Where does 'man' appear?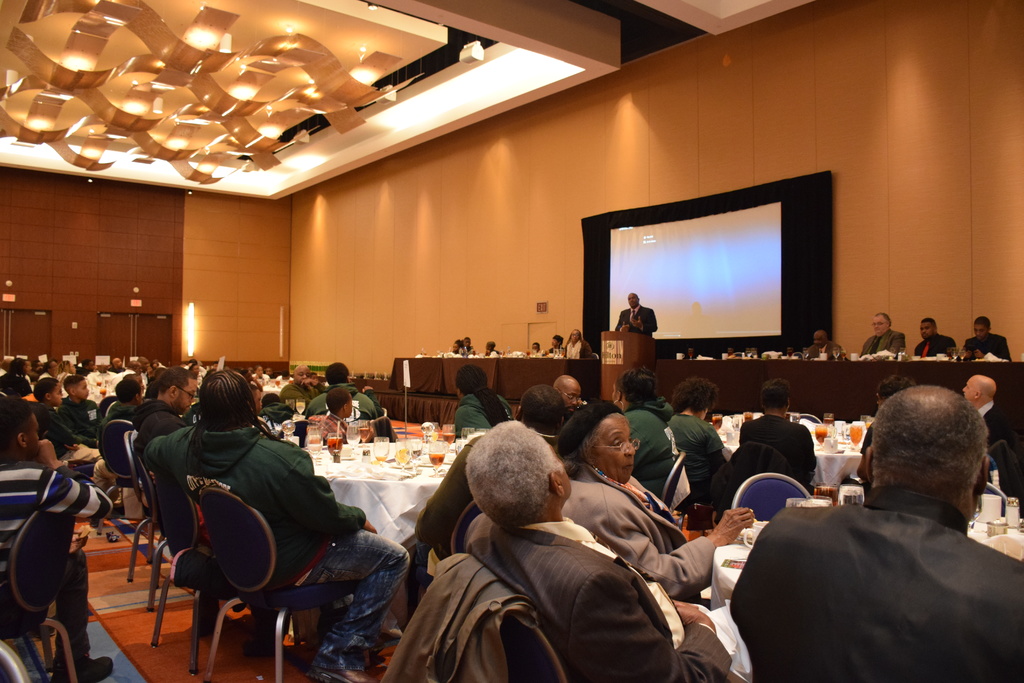
Appears at Rect(462, 417, 730, 682).
